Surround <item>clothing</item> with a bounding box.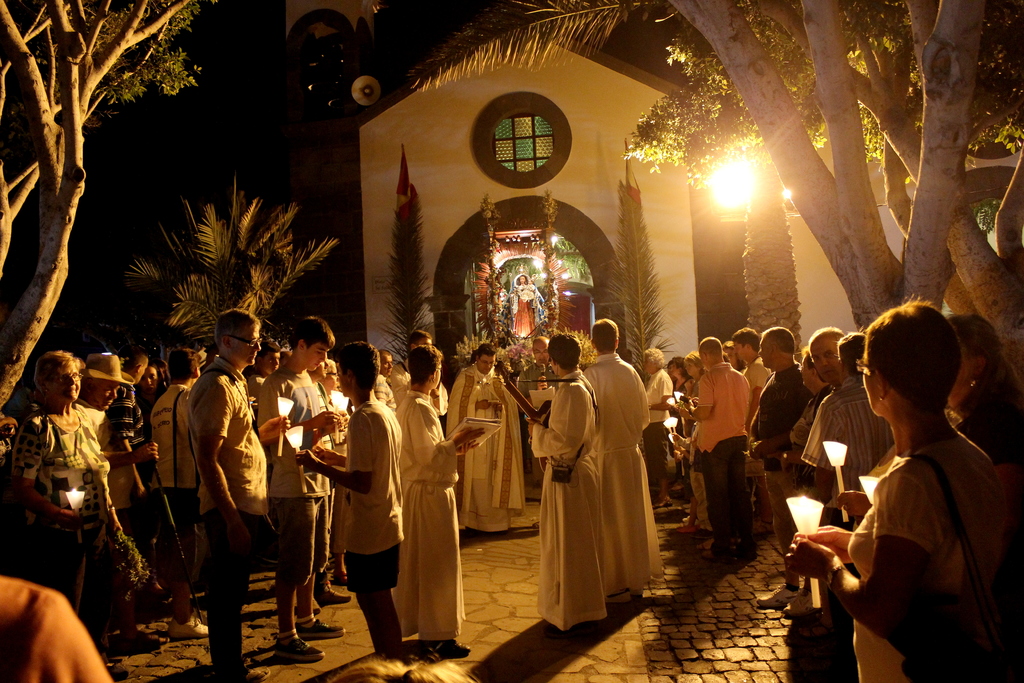
Rect(528, 369, 605, 629).
